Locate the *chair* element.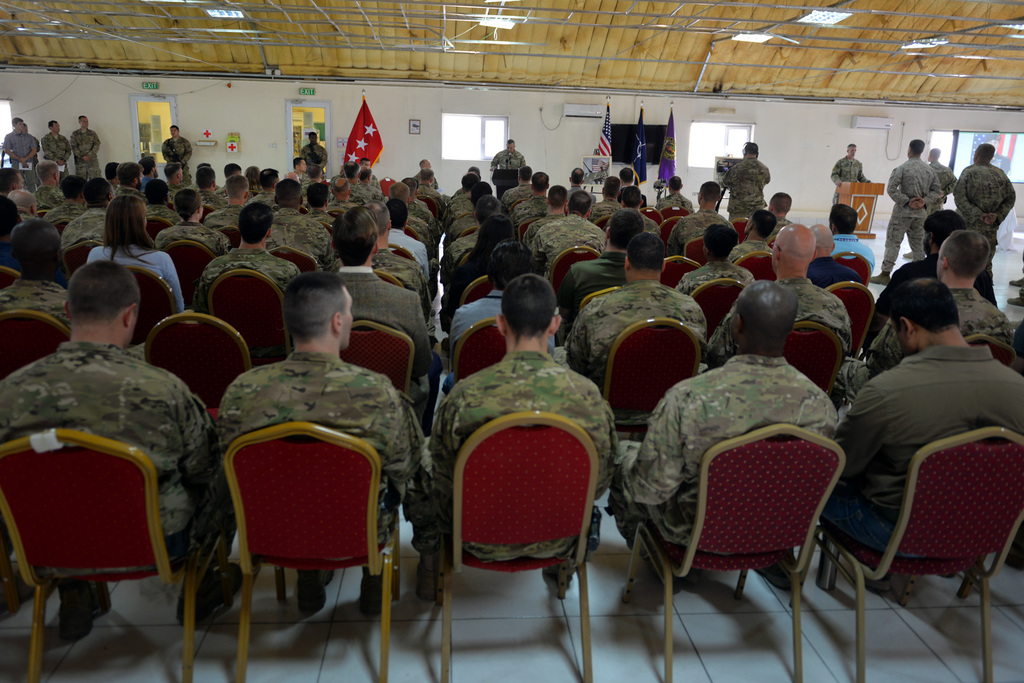
Element bbox: detection(810, 422, 1018, 682).
